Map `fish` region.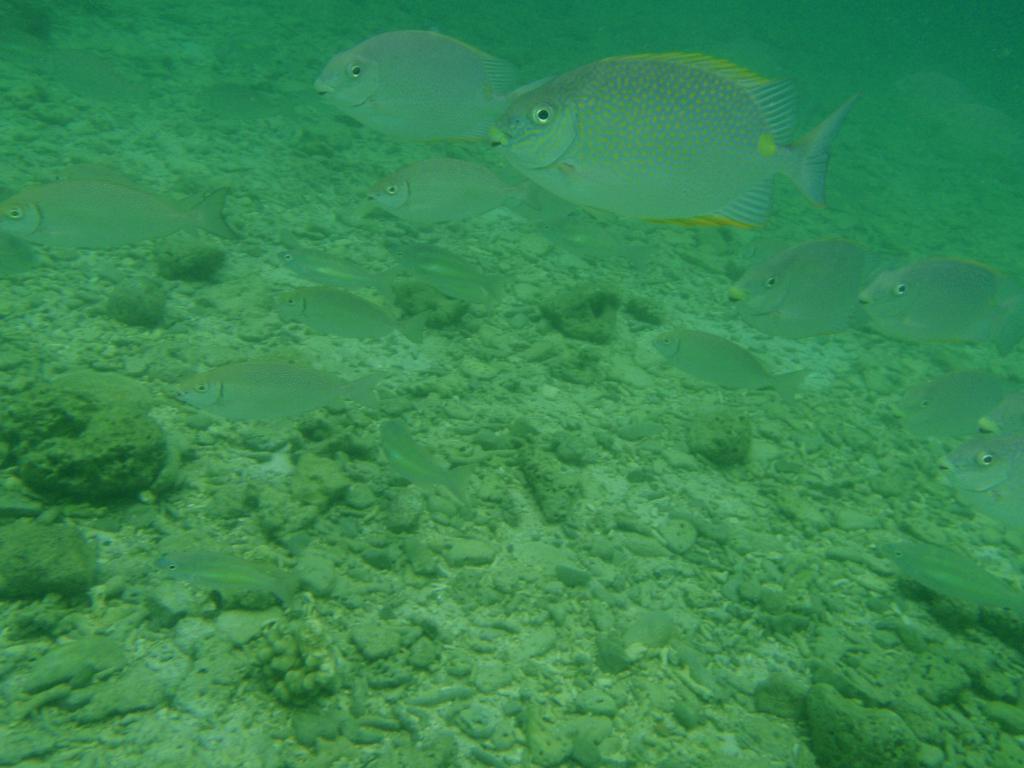
Mapped to pyautogui.locateOnScreen(737, 237, 879, 336).
